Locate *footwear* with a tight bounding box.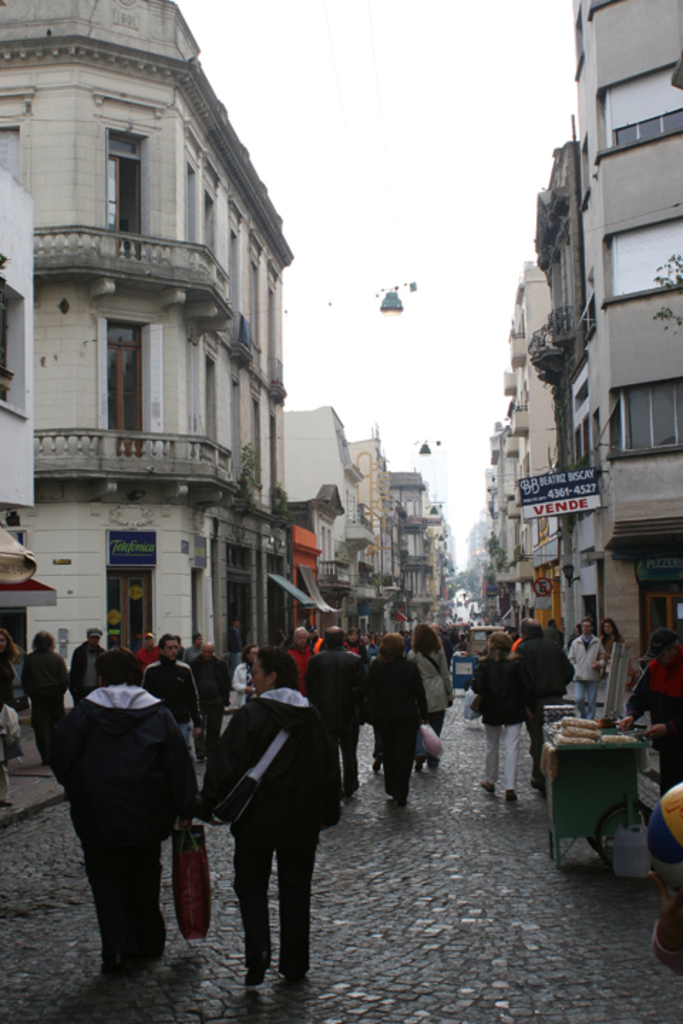
286, 977, 307, 988.
